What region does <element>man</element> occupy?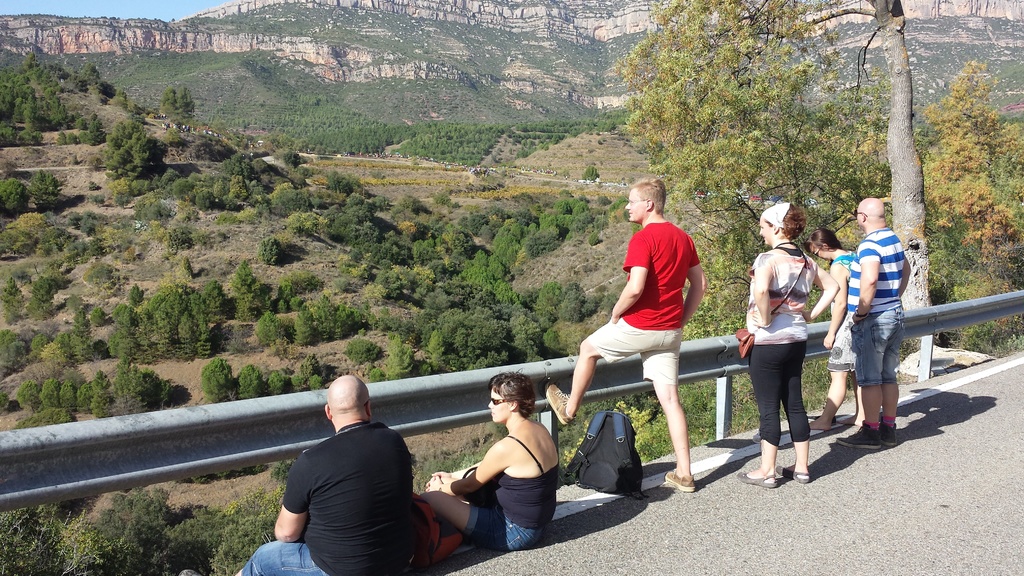
256, 376, 426, 572.
